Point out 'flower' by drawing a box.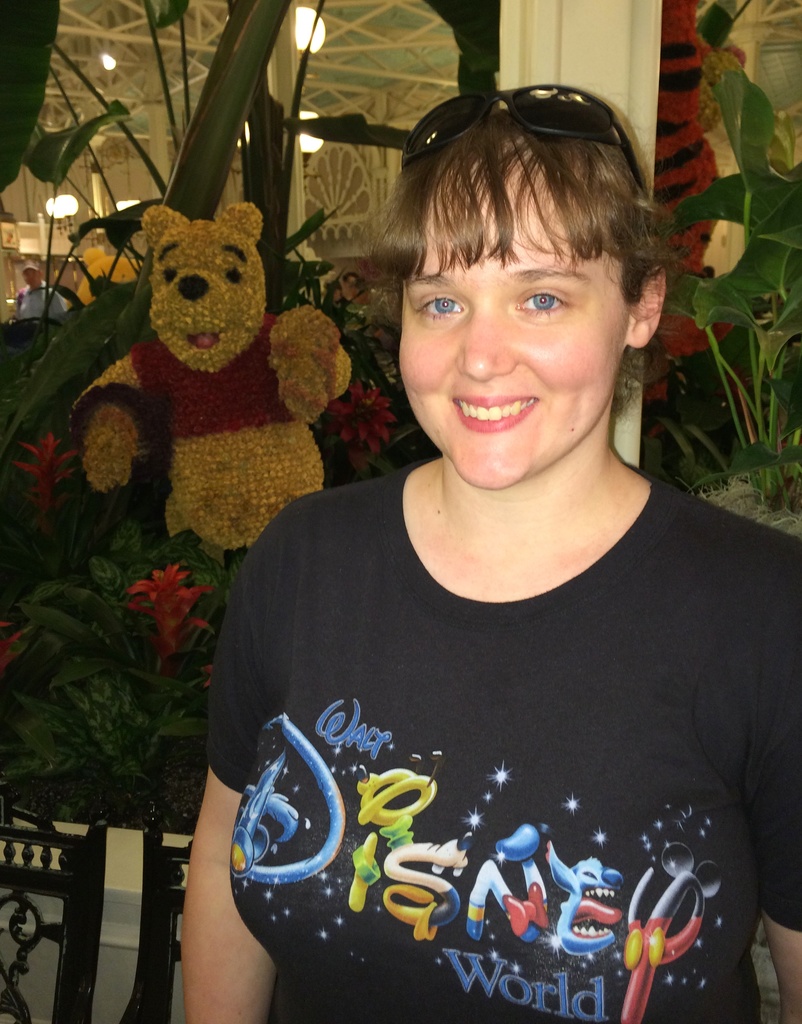
<bbox>125, 554, 221, 659</bbox>.
